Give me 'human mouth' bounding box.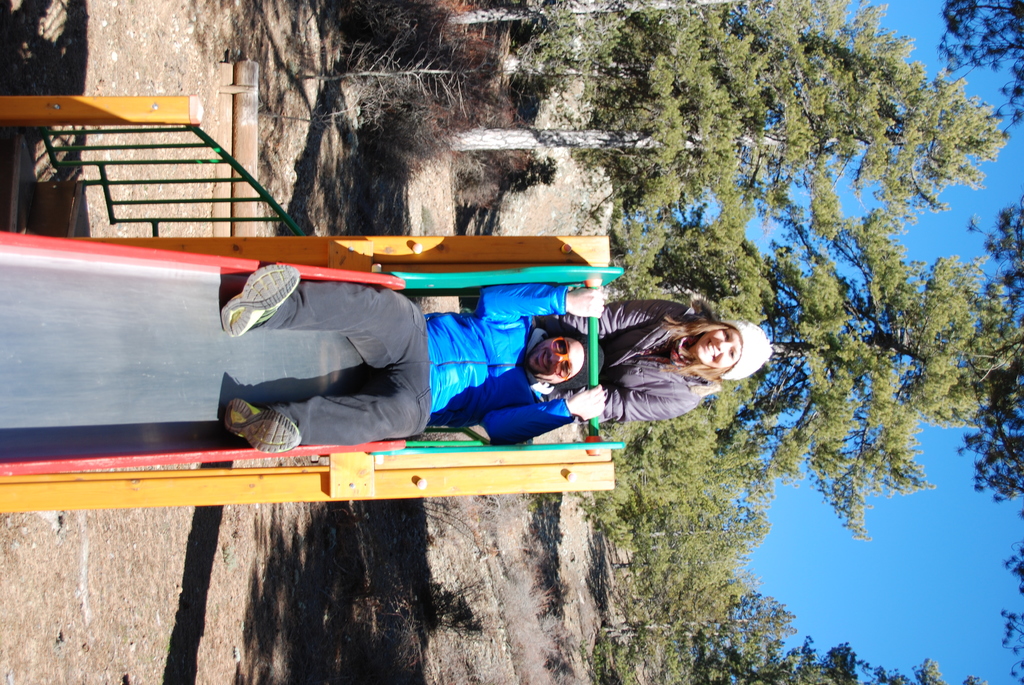
locate(705, 342, 712, 359).
